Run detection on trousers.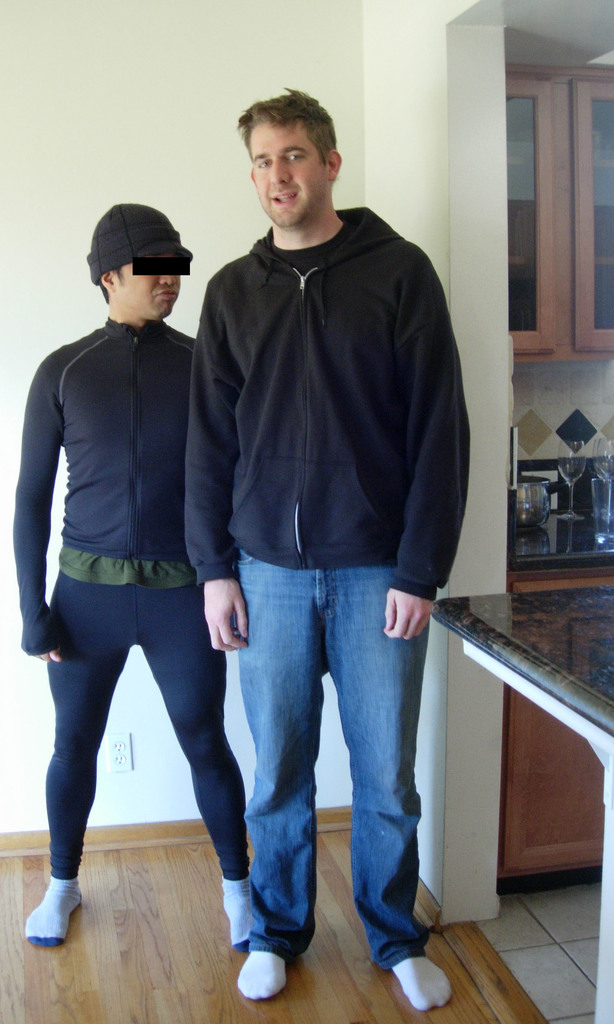
Result: <box>230,543,434,959</box>.
